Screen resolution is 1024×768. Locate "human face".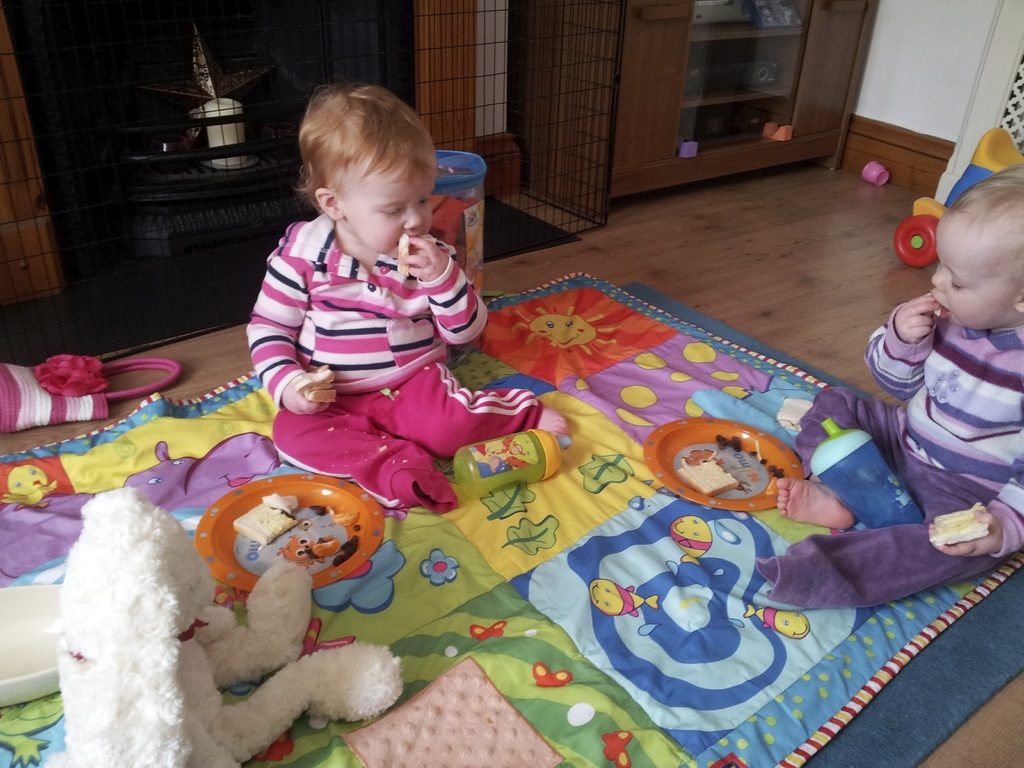
932 216 1017 331.
